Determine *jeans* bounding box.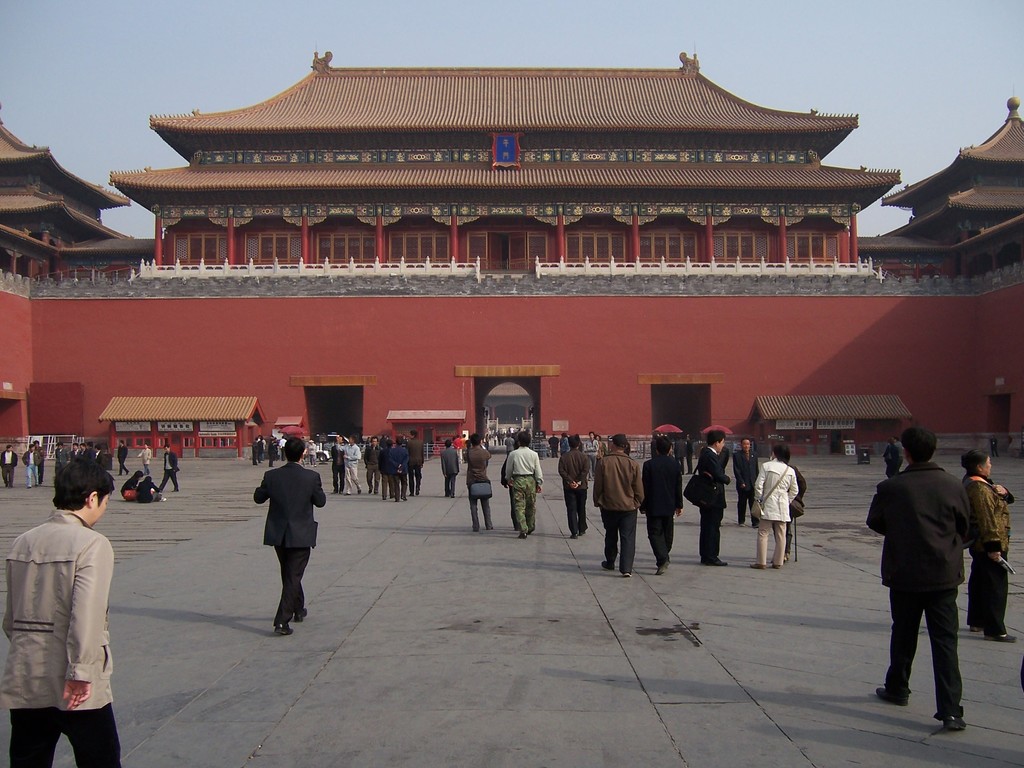
Determined: 943,548,1011,634.
